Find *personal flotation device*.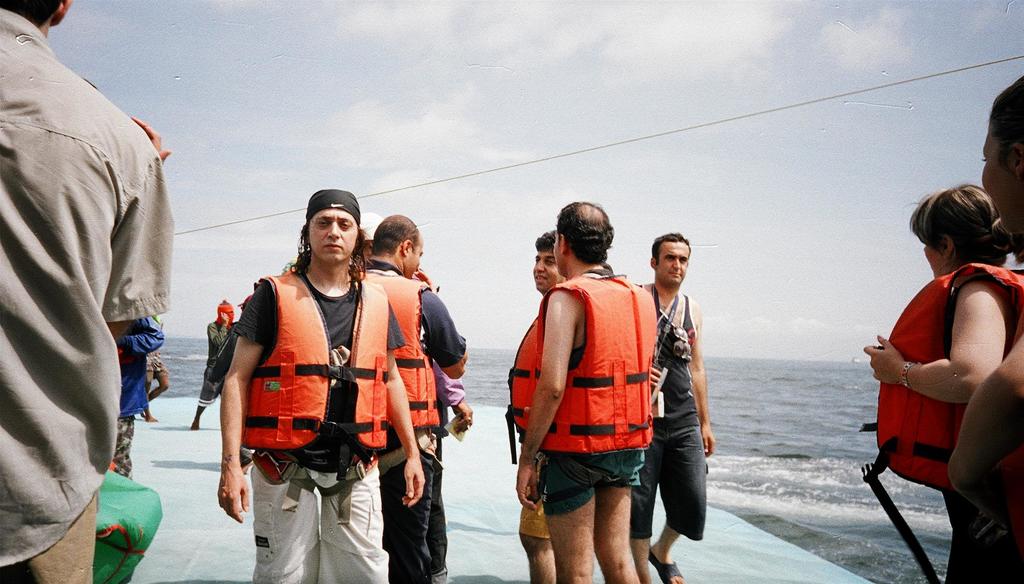
Rect(539, 263, 645, 458).
